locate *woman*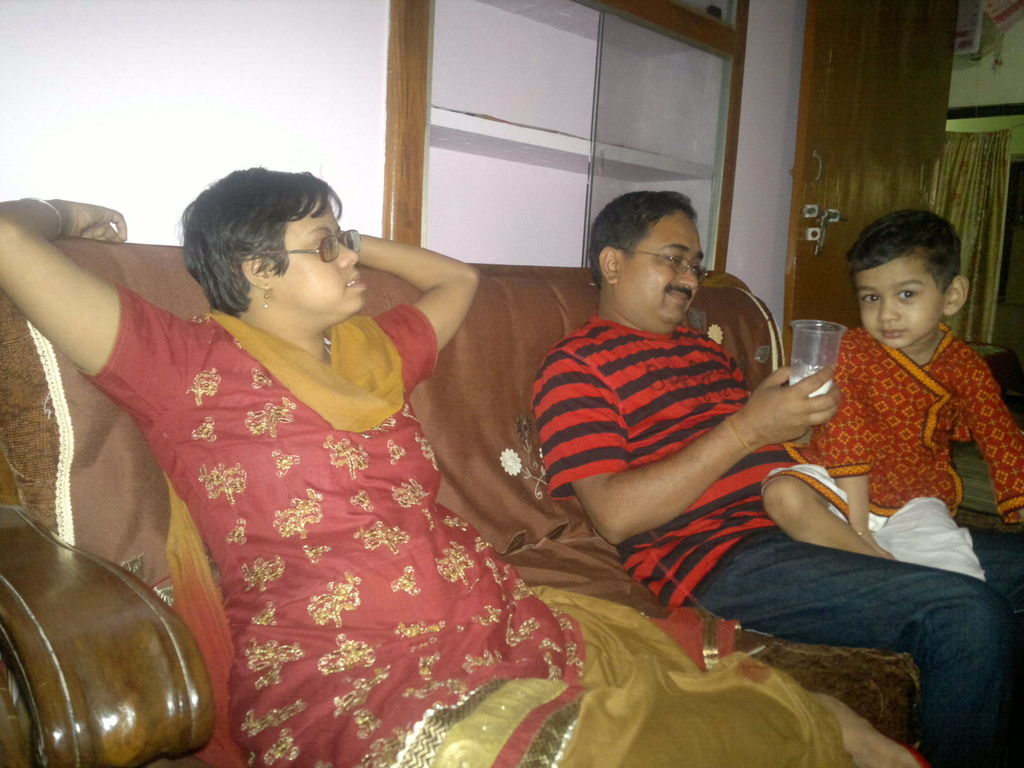
left=0, top=153, right=921, bottom=767
